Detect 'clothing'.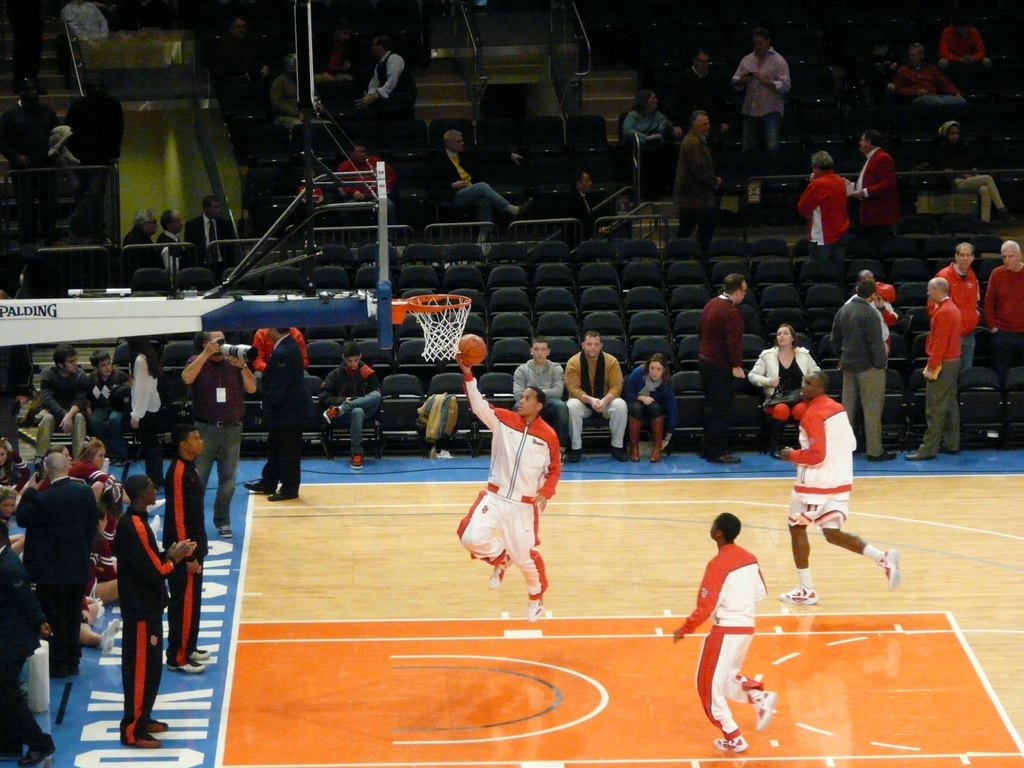
Detected at (365,44,417,104).
